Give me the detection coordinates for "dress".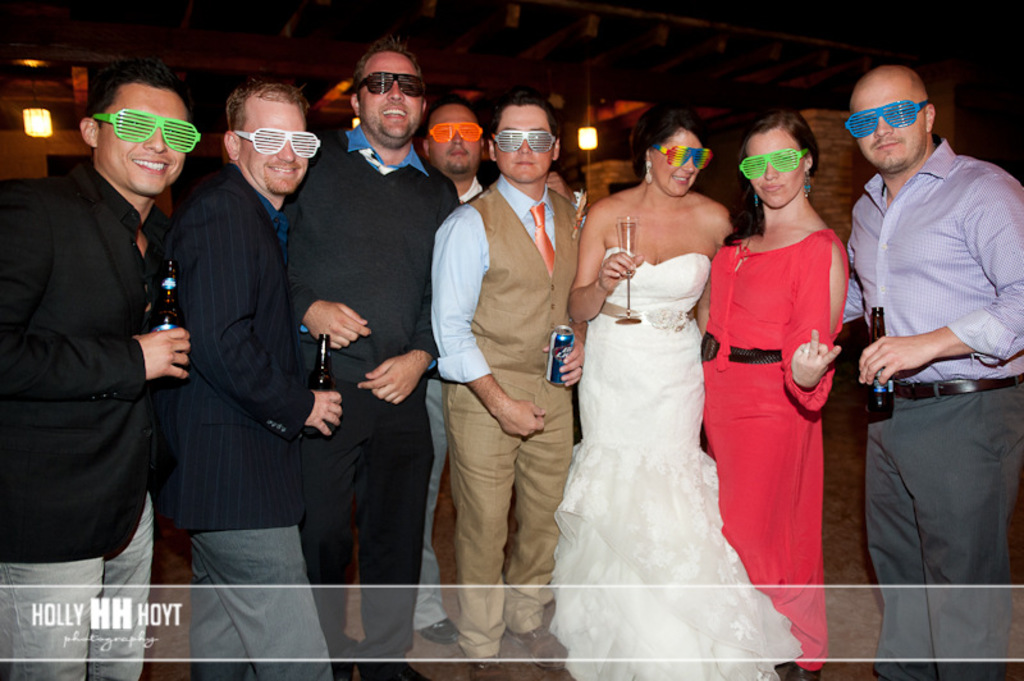
box=[703, 232, 851, 671].
